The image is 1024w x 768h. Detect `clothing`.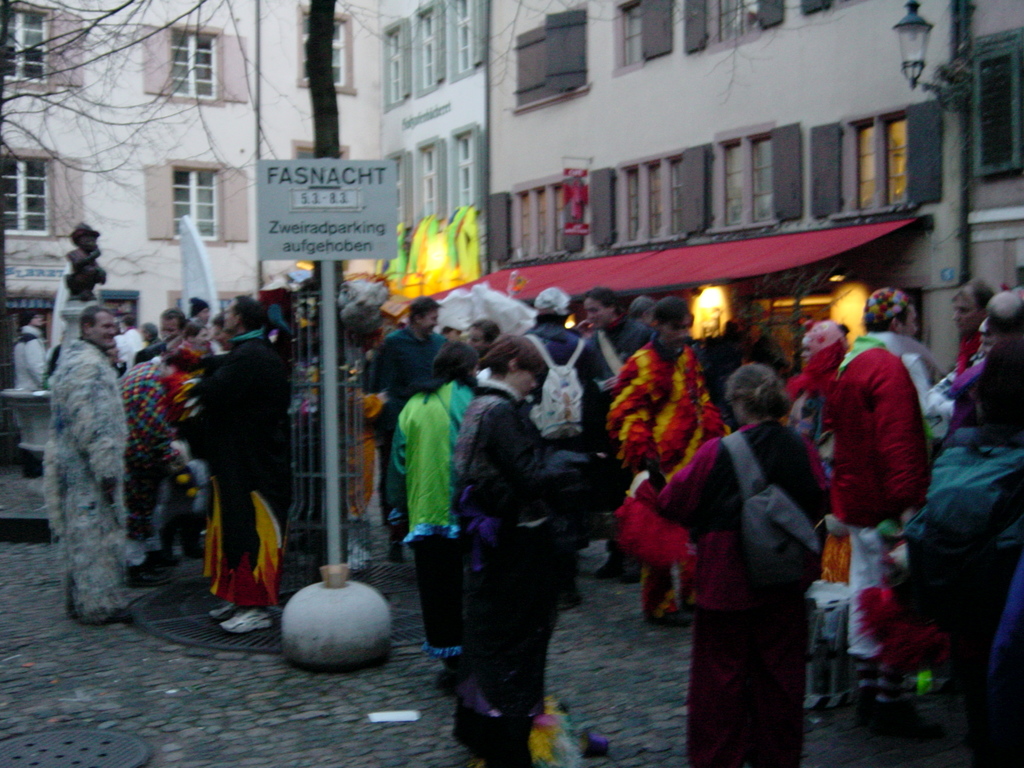
Detection: 634,419,828,616.
